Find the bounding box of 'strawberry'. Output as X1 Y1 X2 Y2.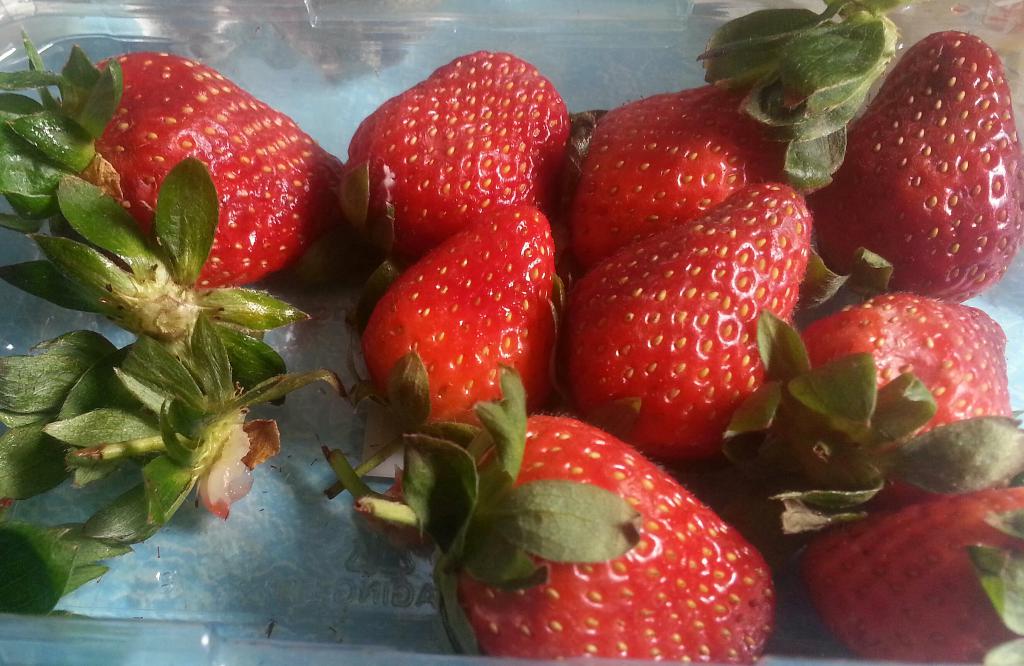
351 361 781 665.
